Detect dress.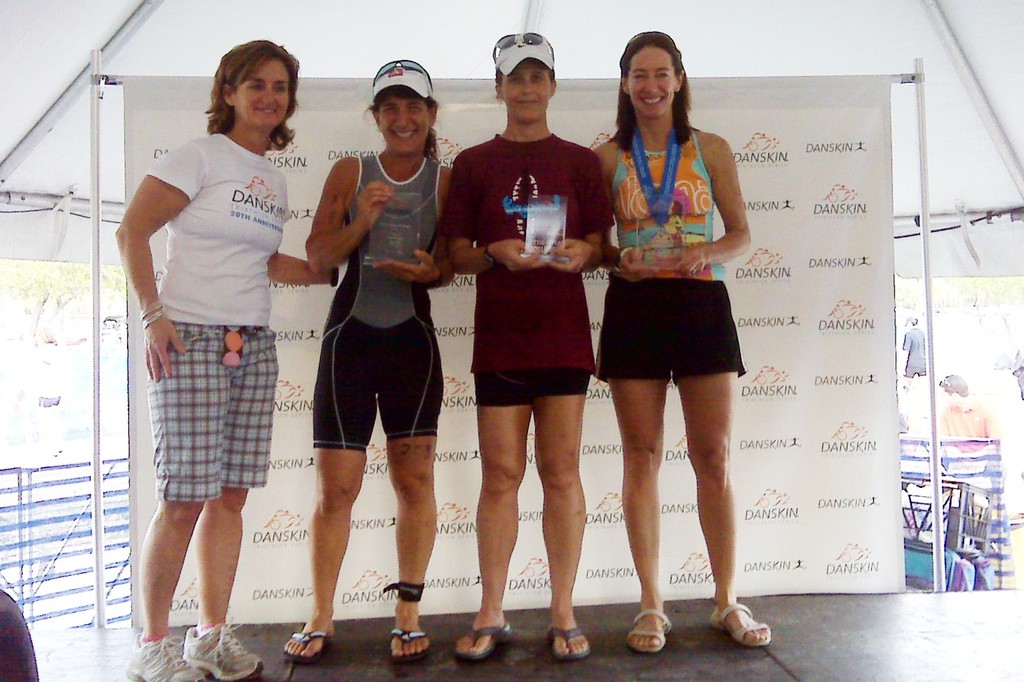
Detected at BBox(310, 135, 461, 456).
